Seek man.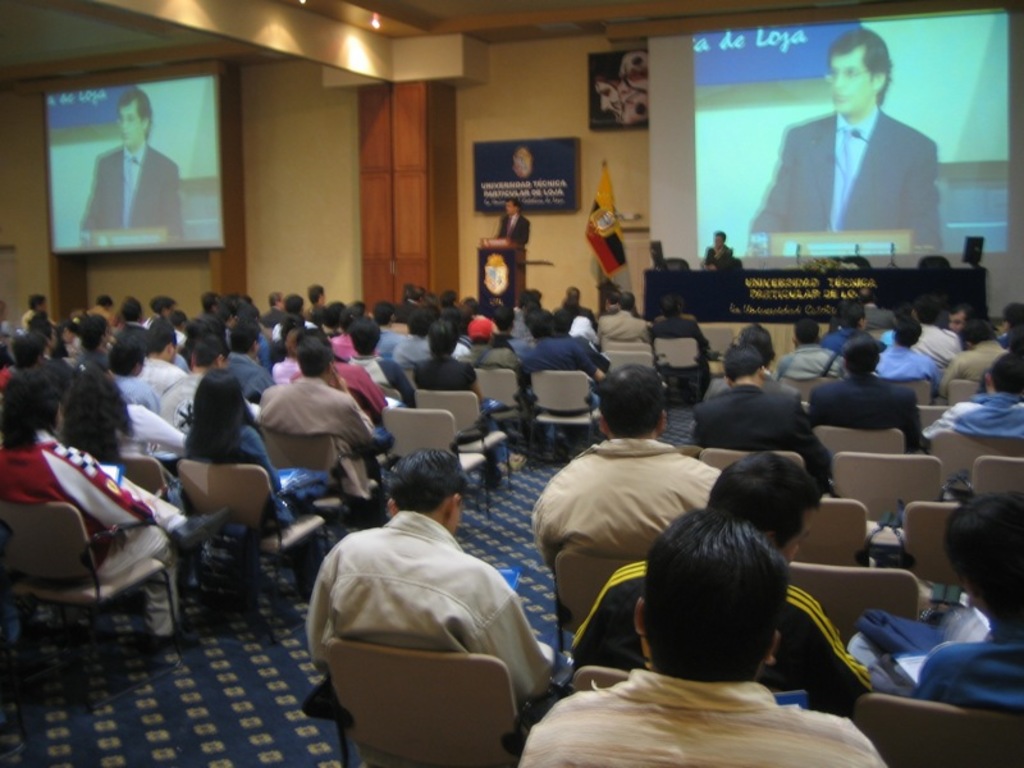
select_region(228, 321, 275, 404).
